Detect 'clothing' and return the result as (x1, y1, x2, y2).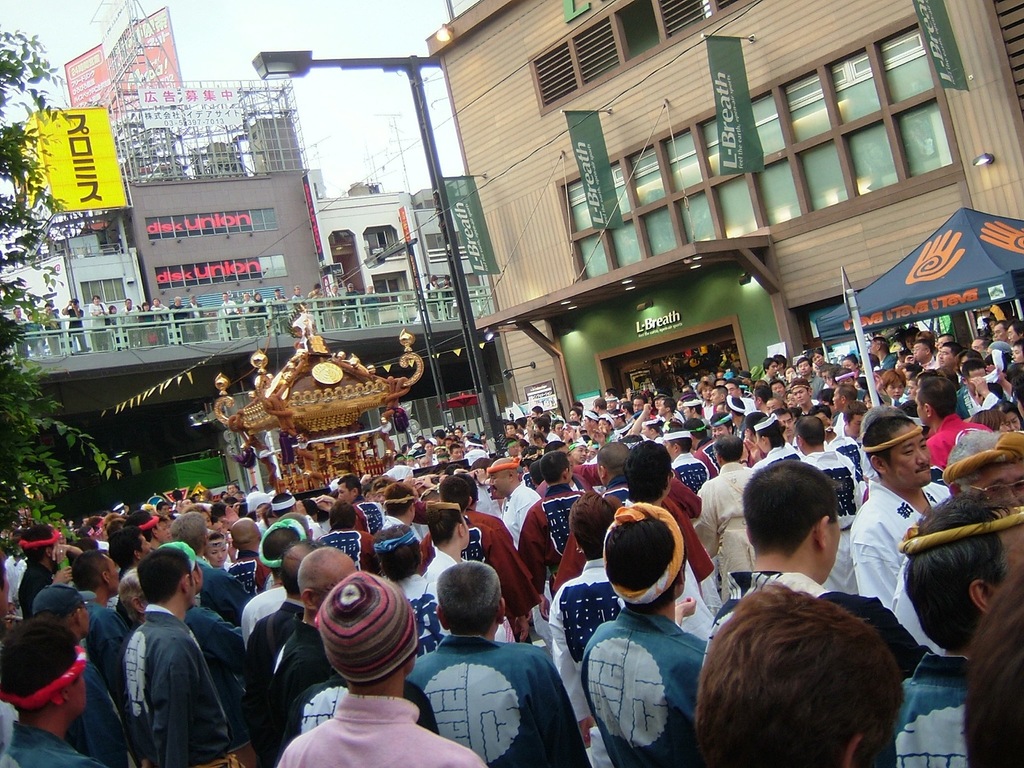
(308, 285, 328, 328).
